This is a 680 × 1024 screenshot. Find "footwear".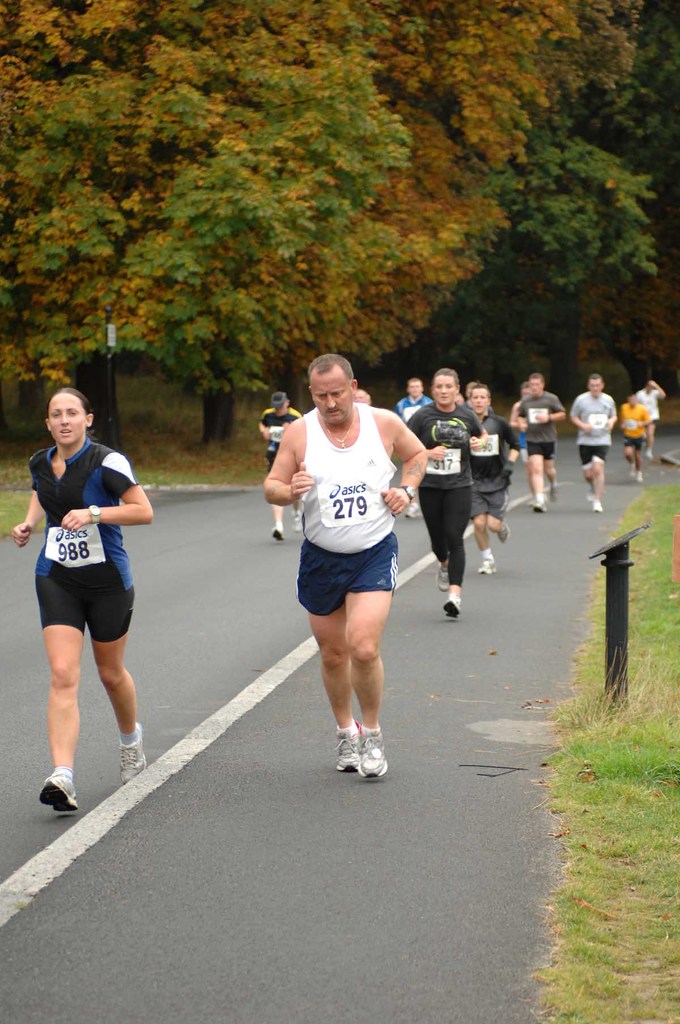
Bounding box: 42, 770, 75, 810.
